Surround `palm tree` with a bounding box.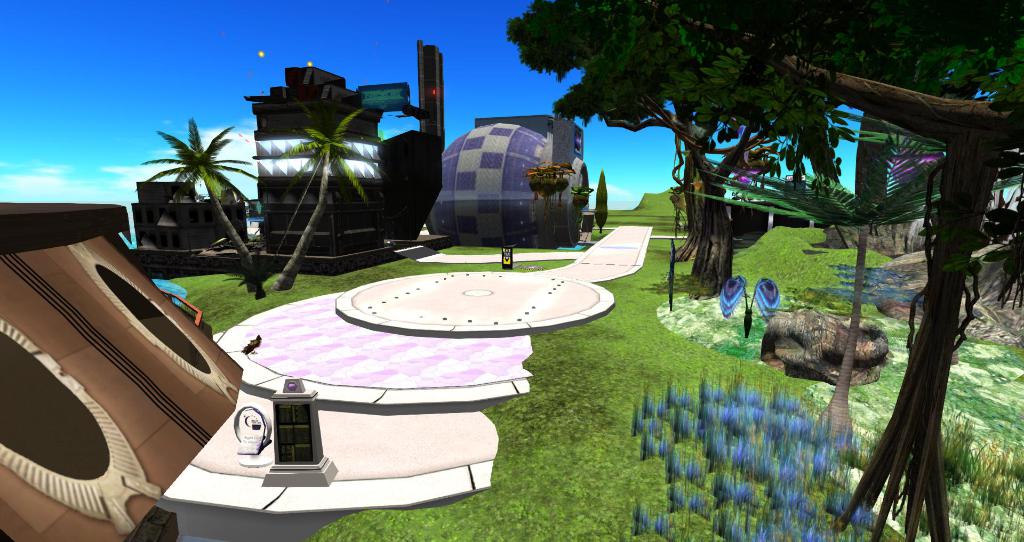
region(291, 109, 364, 283).
